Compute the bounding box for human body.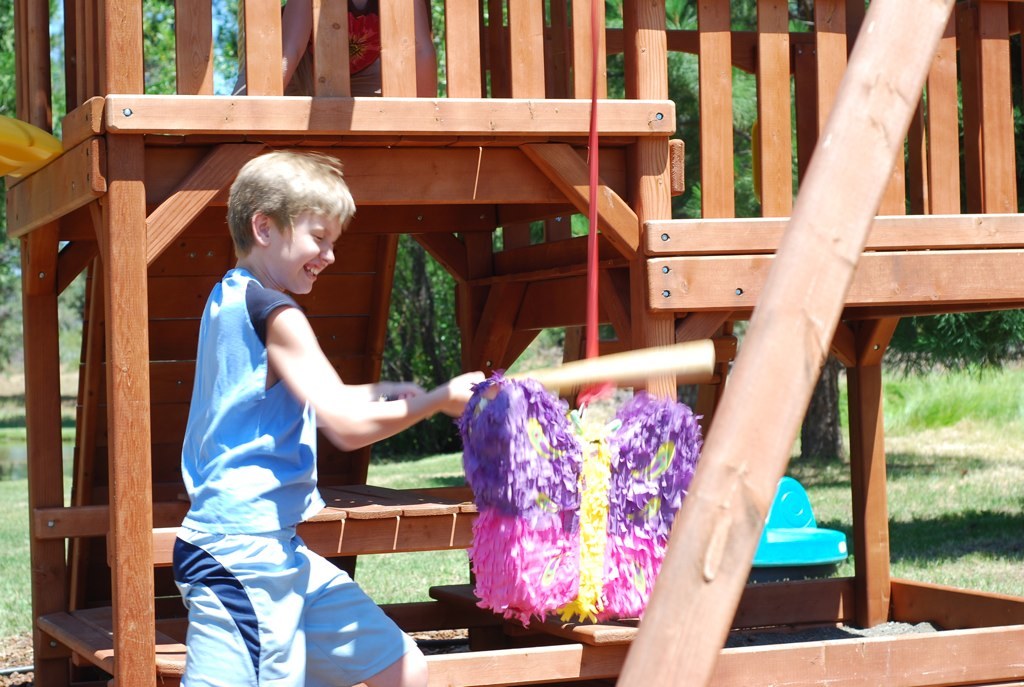
{"left": 162, "top": 155, "right": 540, "bottom": 662}.
